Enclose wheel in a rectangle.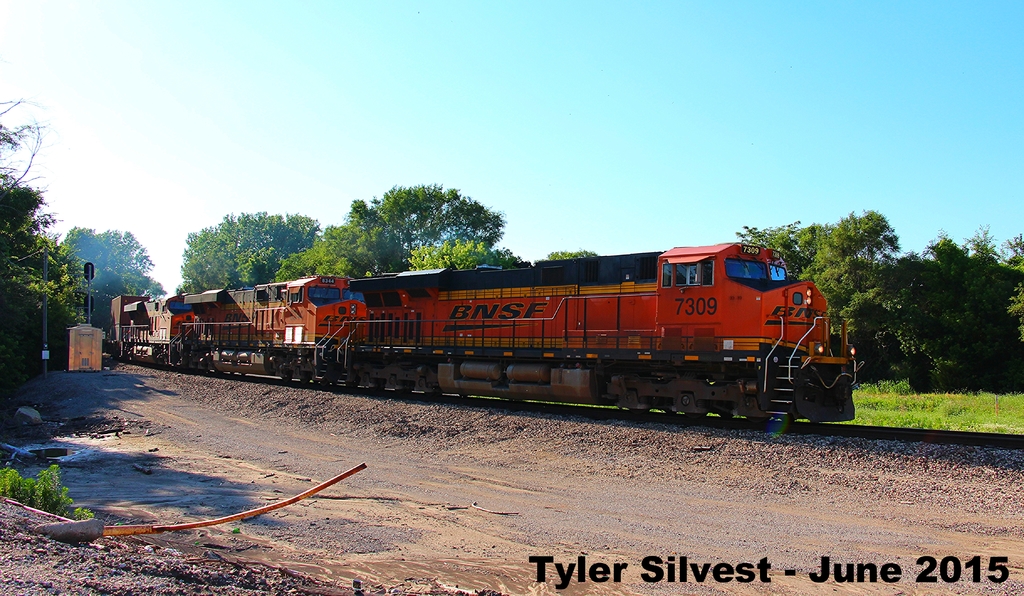
l=424, t=383, r=438, b=399.
